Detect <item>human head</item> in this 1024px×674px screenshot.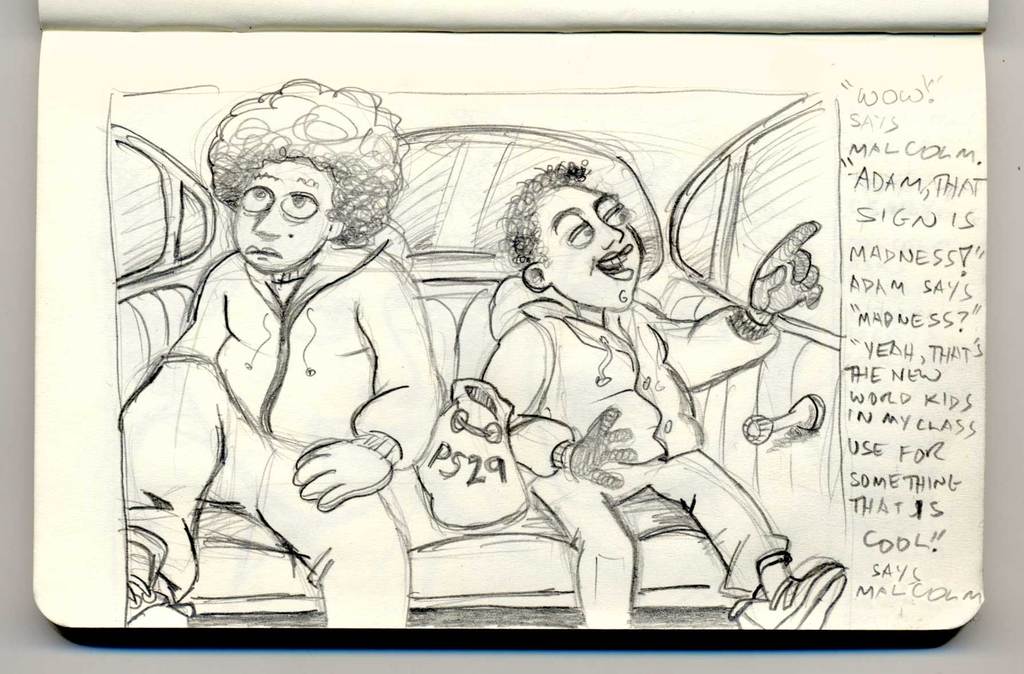
Detection: bbox=[519, 160, 652, 308].
